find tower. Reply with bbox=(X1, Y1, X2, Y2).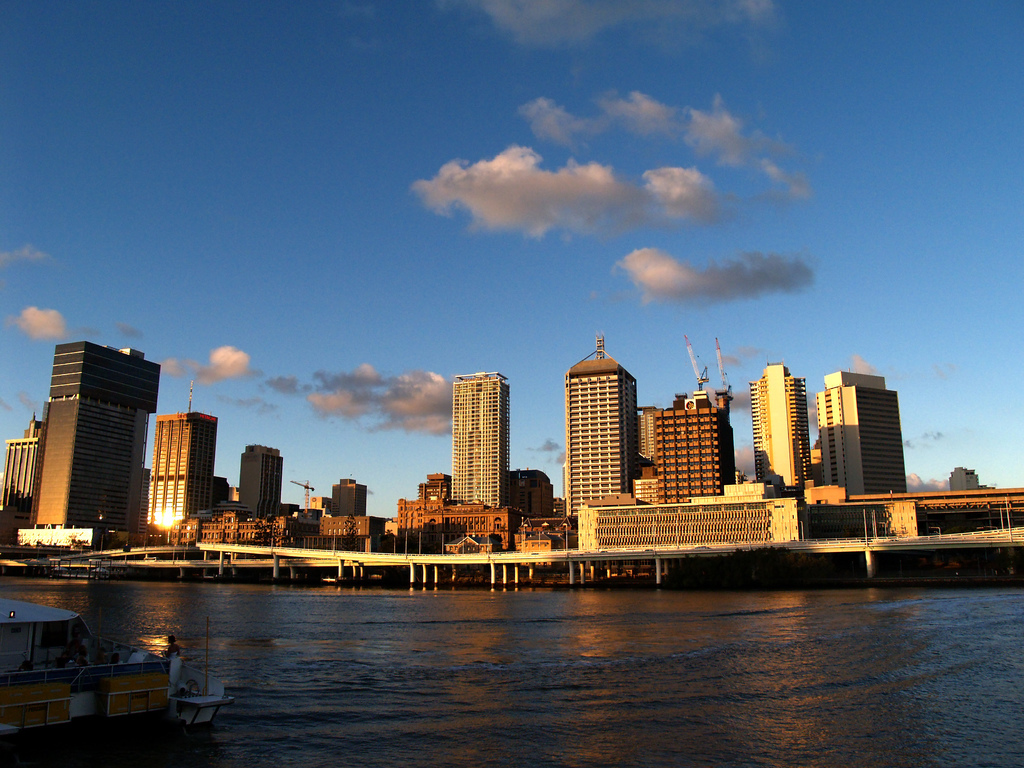
bbox=(448, 368, 514, 511).
